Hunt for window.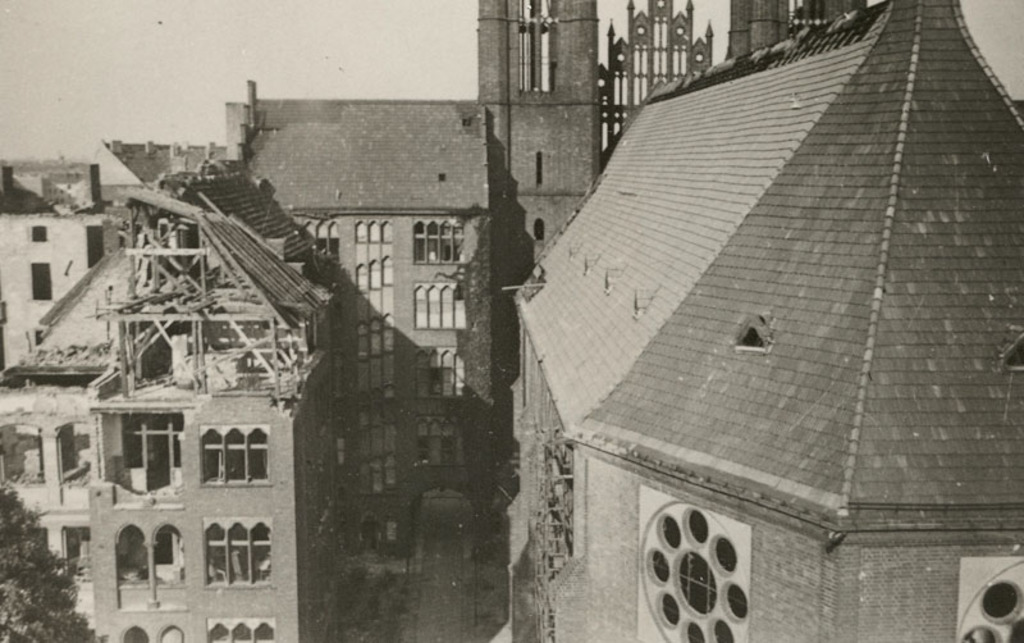
Hunted down at Rect(411, 283, 474, 328).
